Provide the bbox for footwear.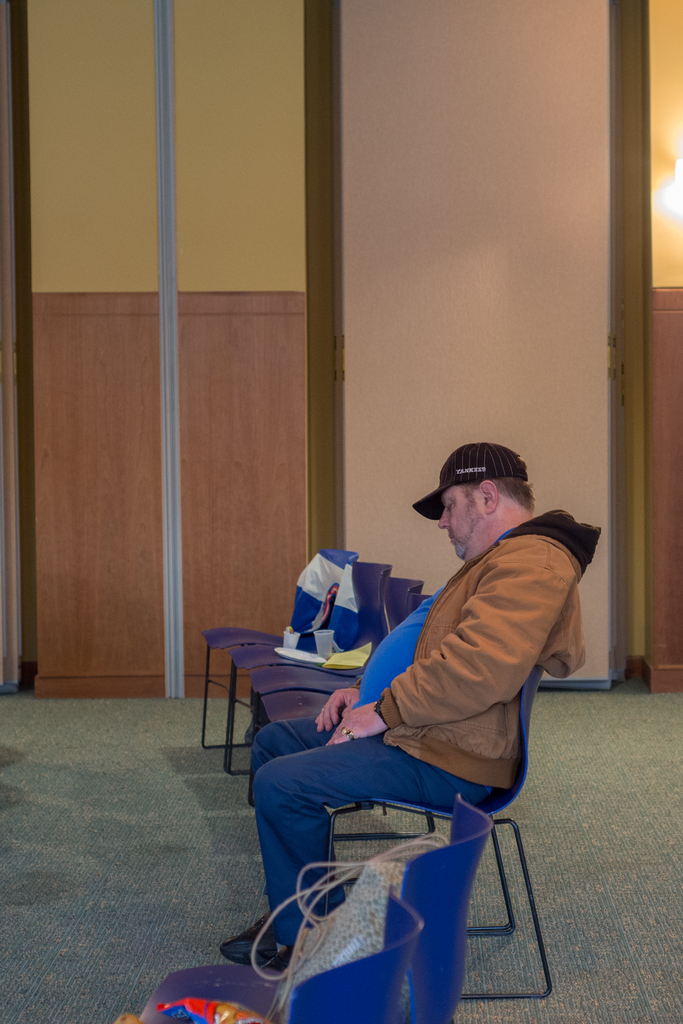
bbox=[223, 910, 285, 966].
